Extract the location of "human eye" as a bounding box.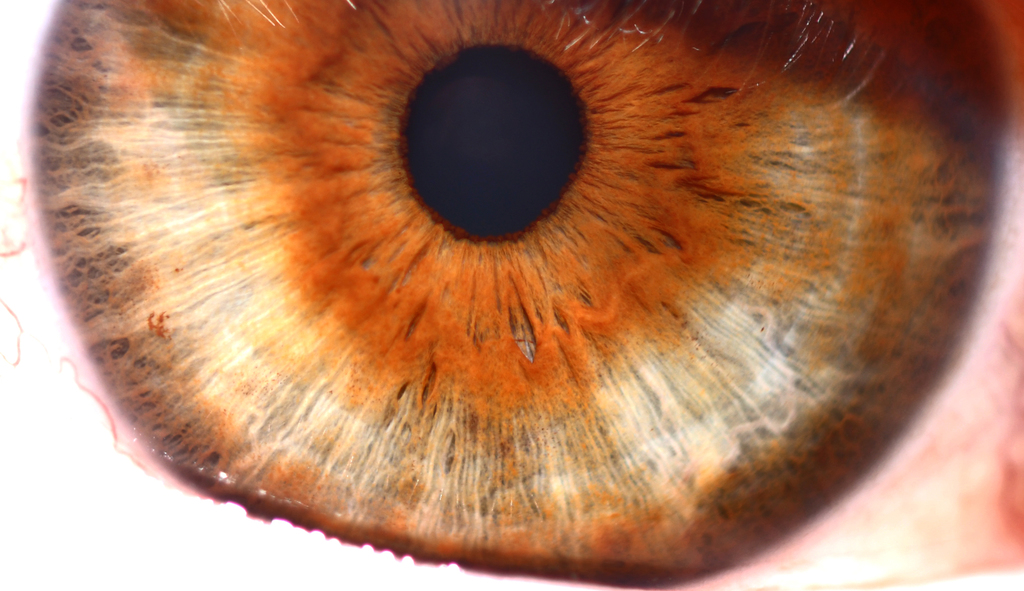
pyautogui.locateOnScreen(0, 0, 1023, 590).
